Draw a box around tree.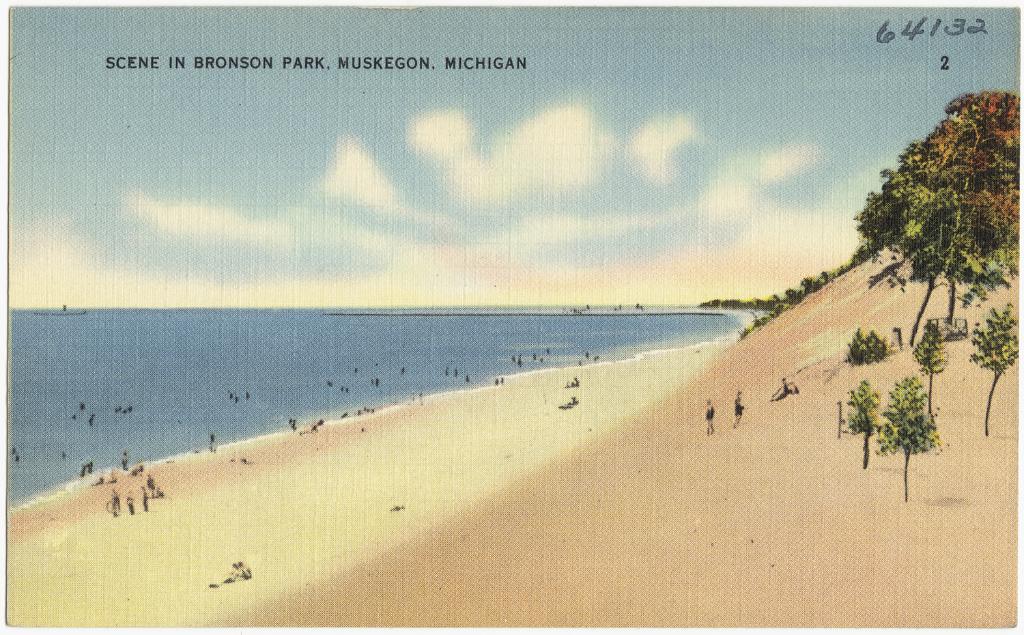
left=844, top=79, right=1010, bottom=394.
